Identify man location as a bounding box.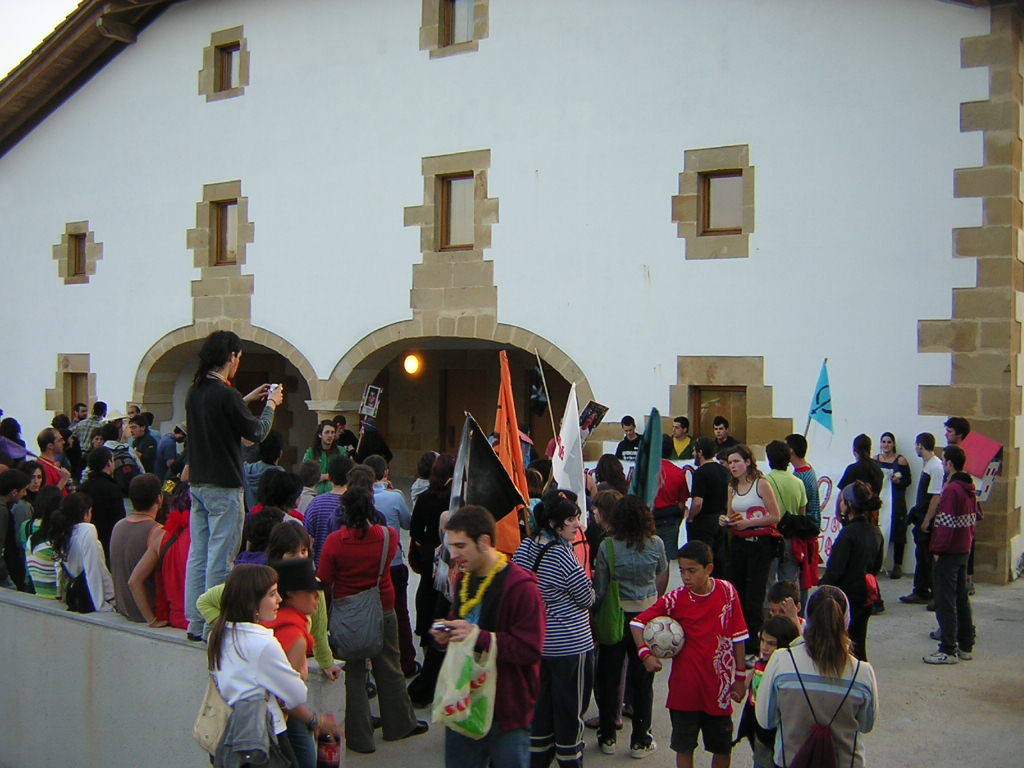
687, 436, 734, 577.
